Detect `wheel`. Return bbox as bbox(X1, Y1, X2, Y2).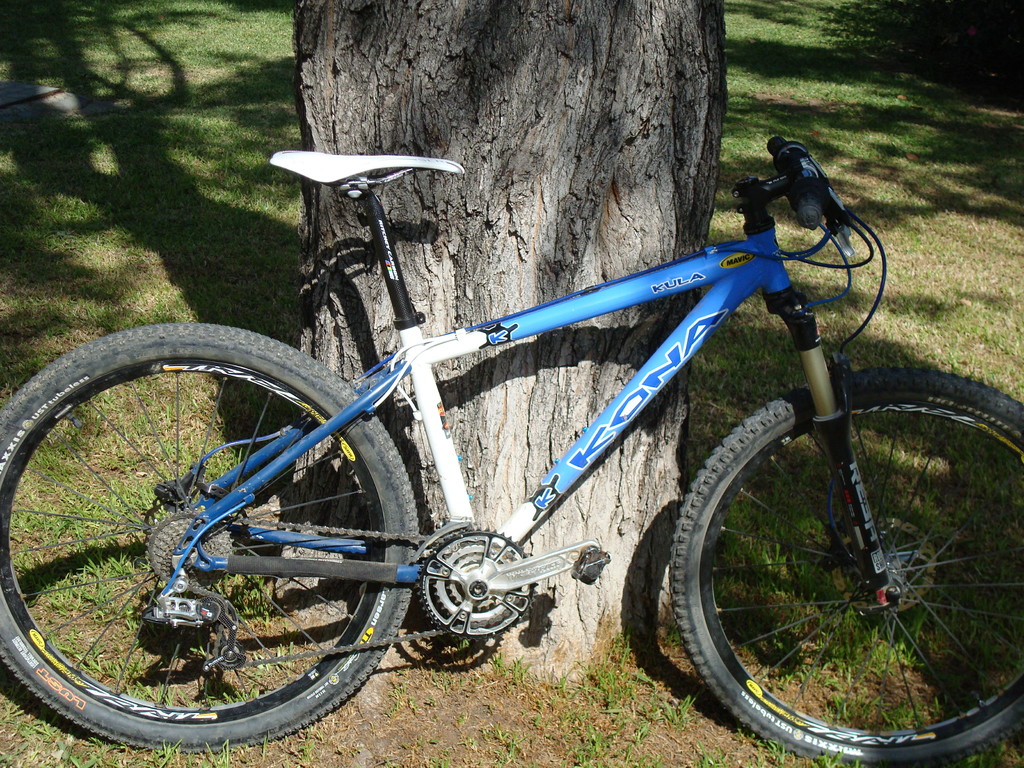
bbox(0, 323, 413, 753).
